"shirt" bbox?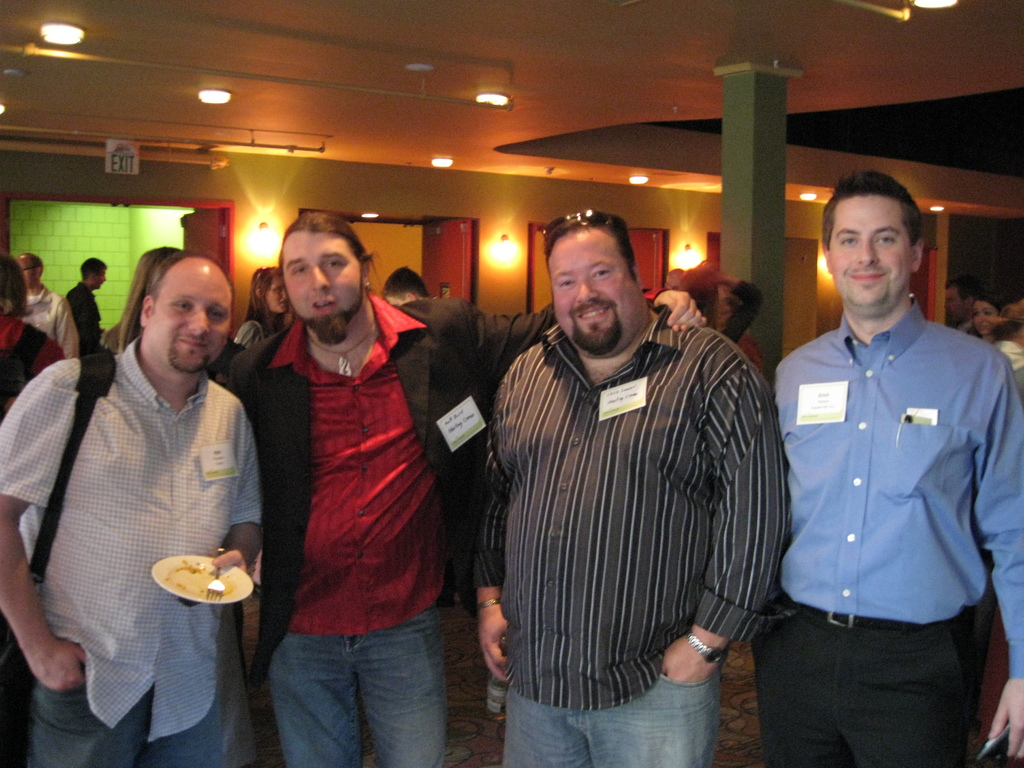
(left=472, top=295, right=792, bottom=712)
